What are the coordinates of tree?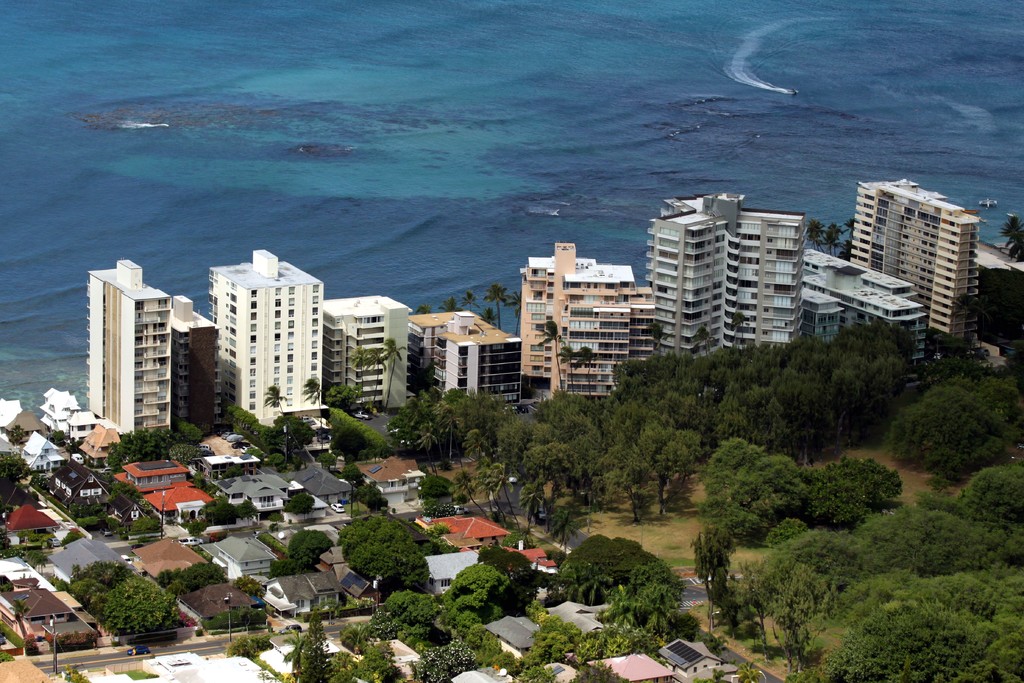
box=[504, 293, 525, 336].
